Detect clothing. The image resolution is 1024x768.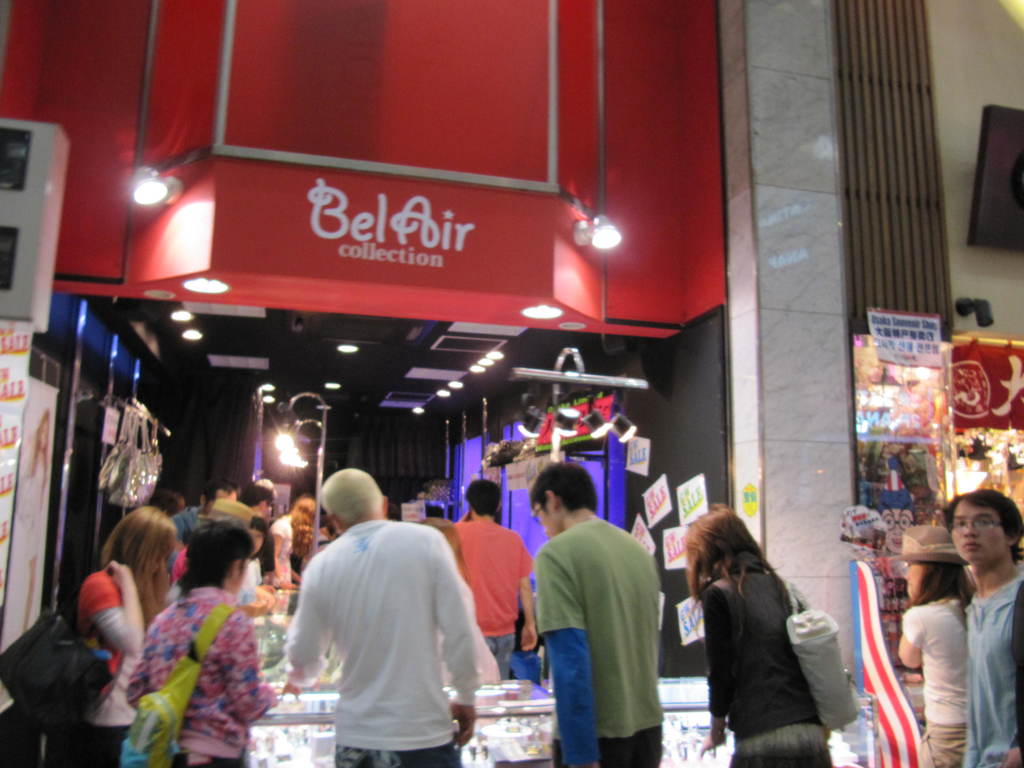
box=[49, 566, 145, 767].
